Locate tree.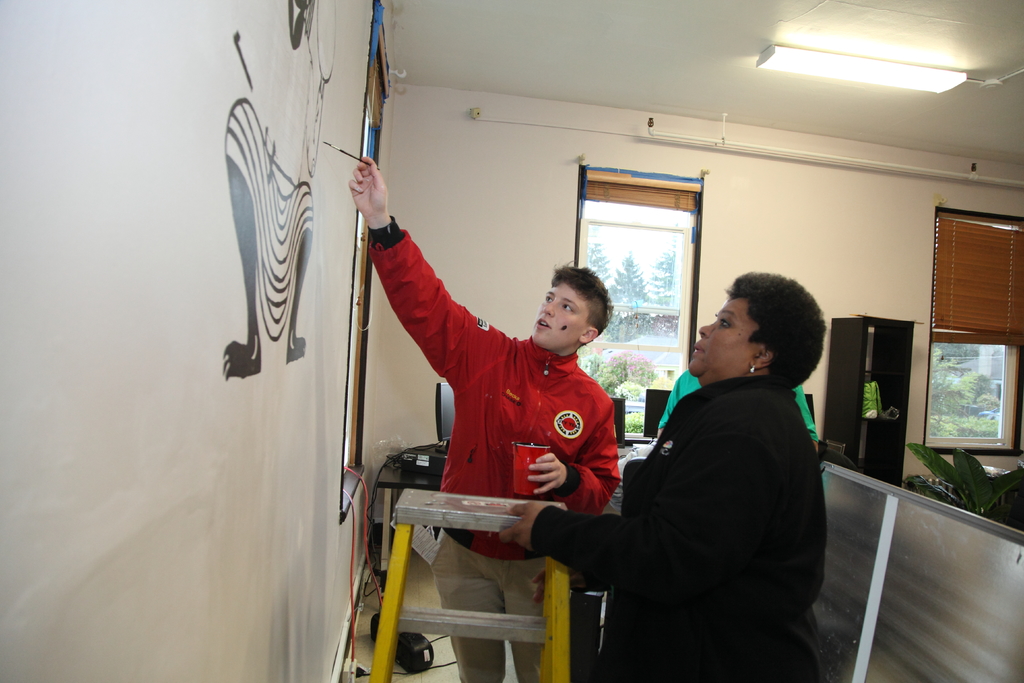
Bounding box: 652:262:688:312.
